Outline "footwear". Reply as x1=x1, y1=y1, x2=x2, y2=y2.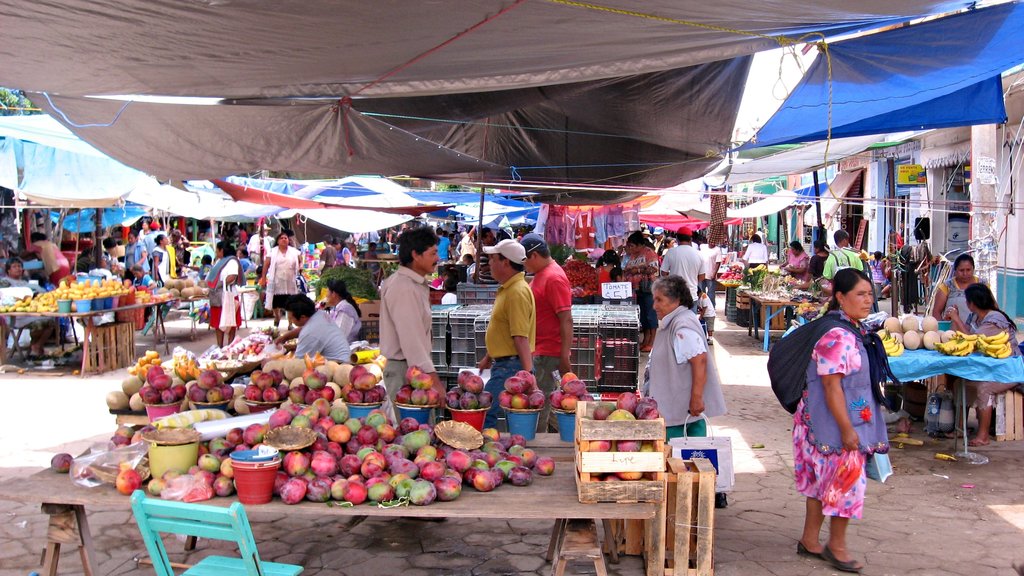
x1=796, y1=541, x2=825, y2=561.
